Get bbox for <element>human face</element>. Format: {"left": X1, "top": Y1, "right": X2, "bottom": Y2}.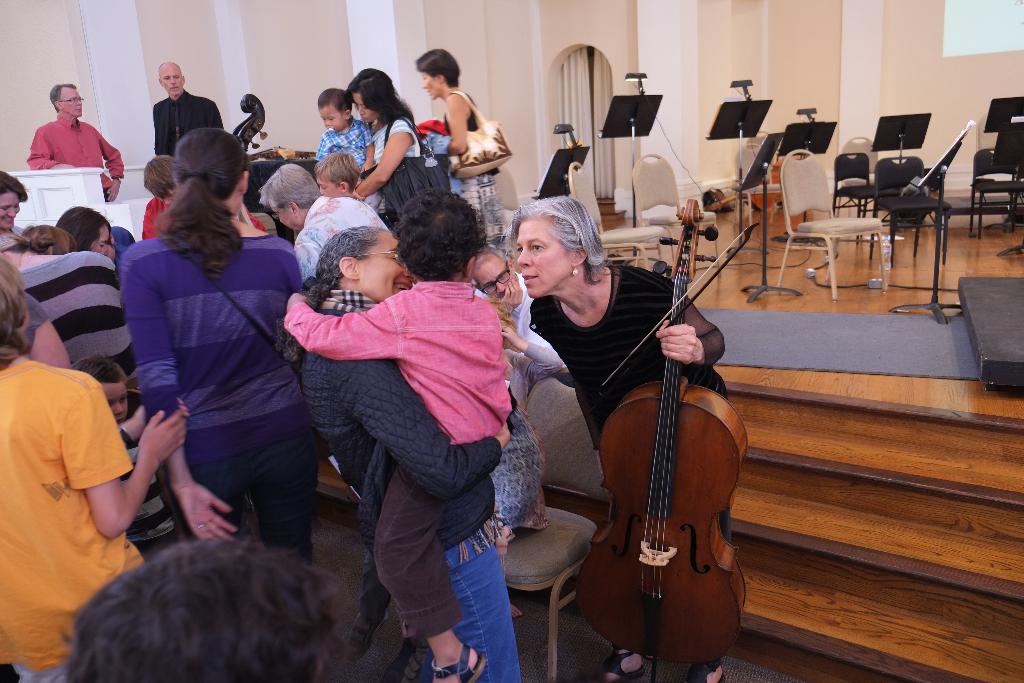
{"left": 422, "top": 72, "right": 440, "bottom": 101}.
